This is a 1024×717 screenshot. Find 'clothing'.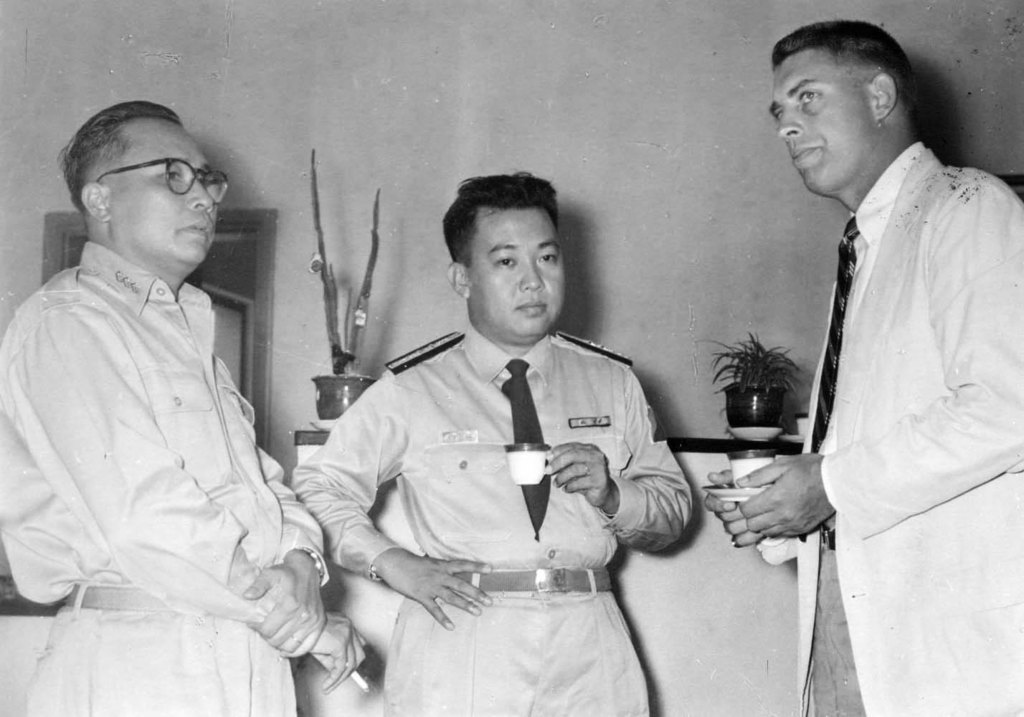
Bounding box: pyautogui.locateOnScreen(287, 331, 696, 716).
